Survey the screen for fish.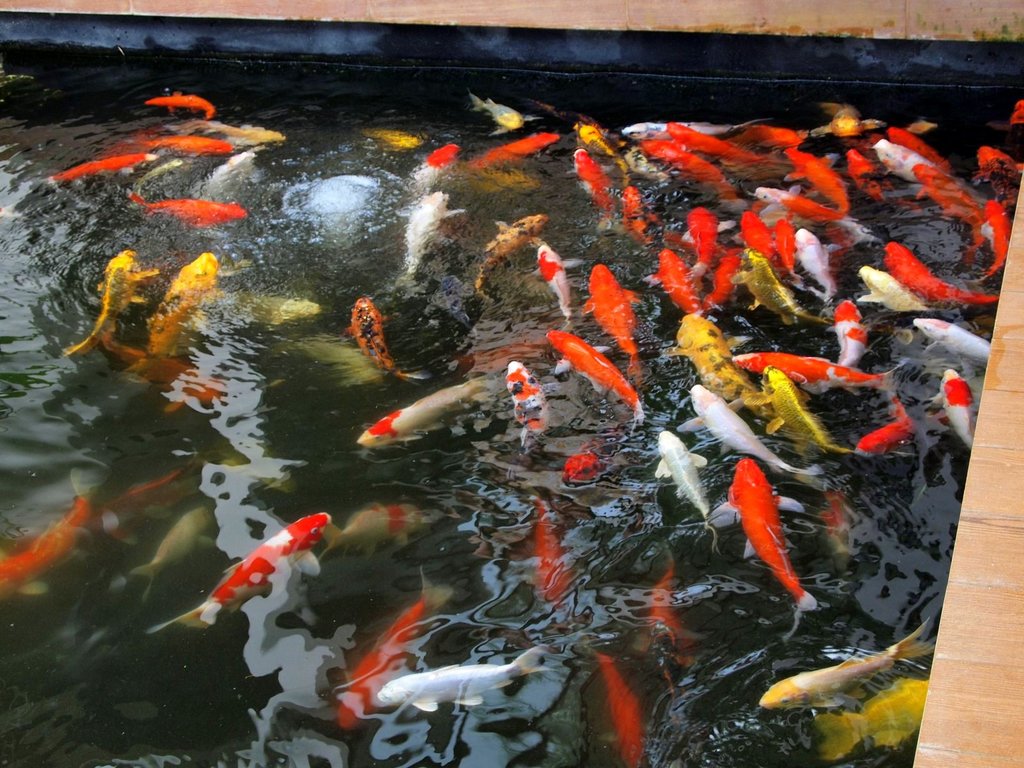
Survey found: 823:105:879:141.
